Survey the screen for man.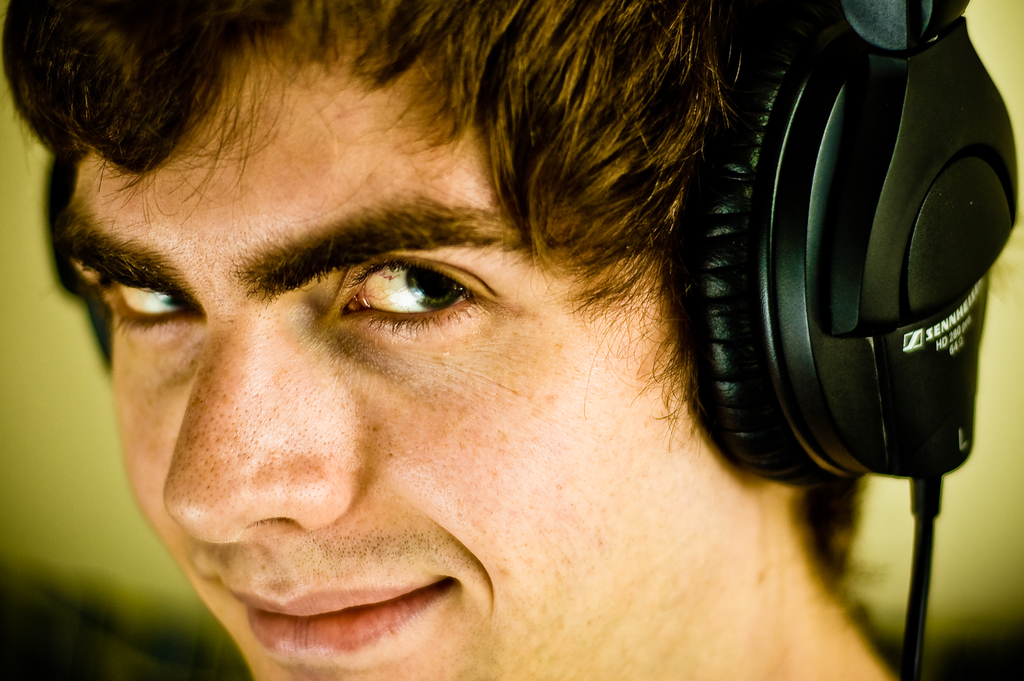
Survey found: [10, 0, 940, 680].
